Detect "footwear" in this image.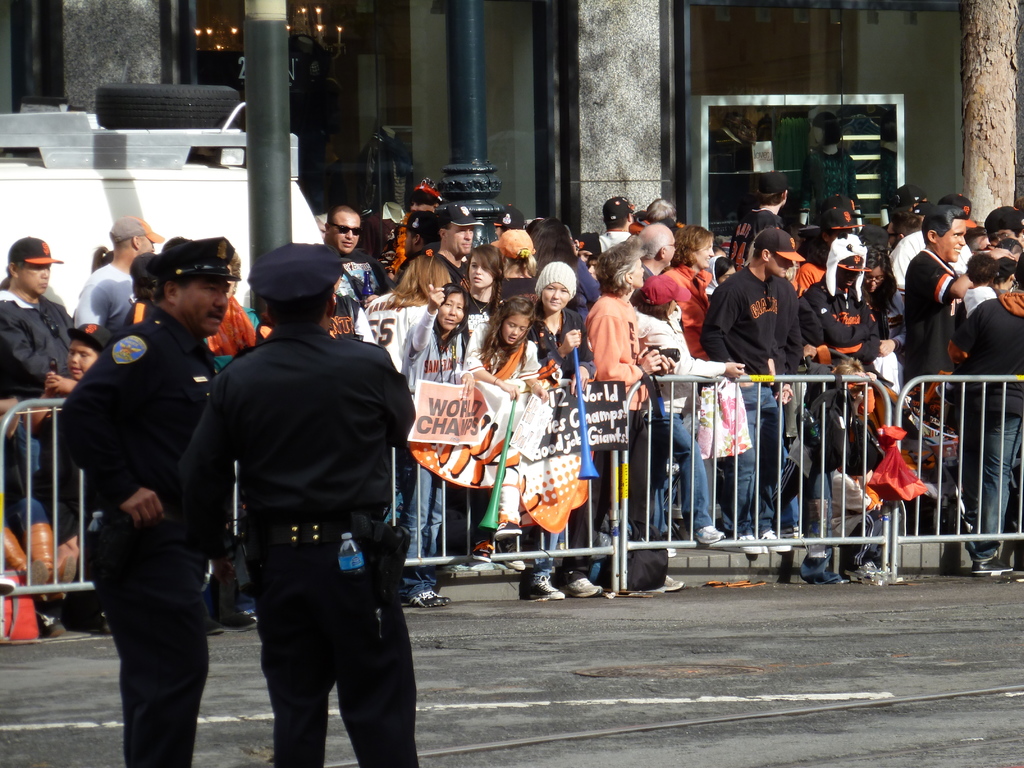
Detection: [x1=563, y1=574, x2=605, y2=598].
